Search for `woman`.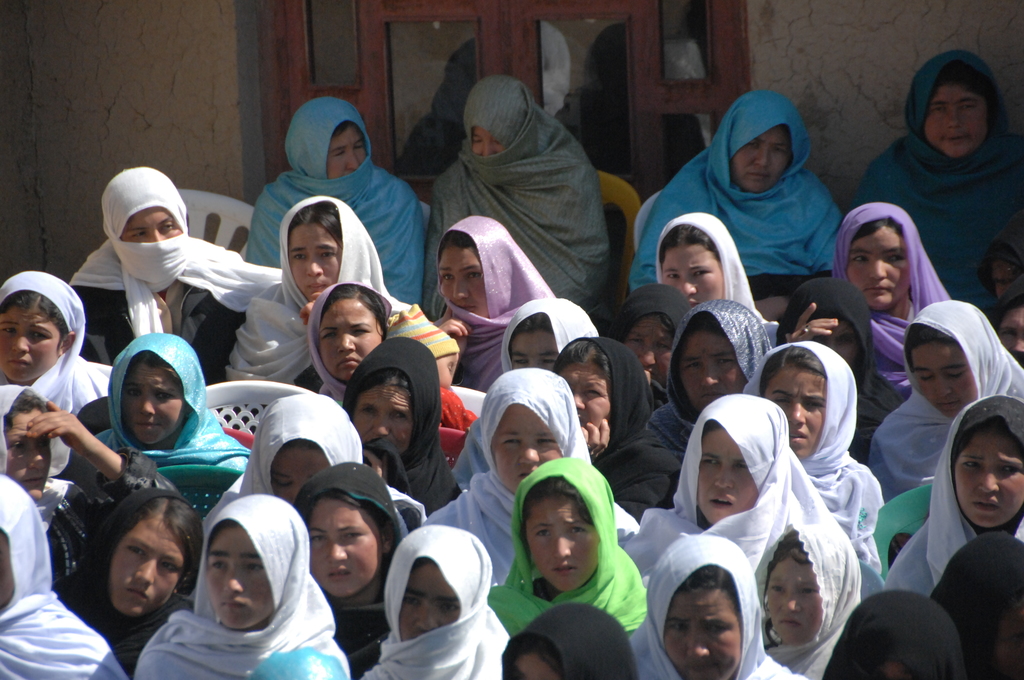
Found at locate(489, 456, 655, 635).
